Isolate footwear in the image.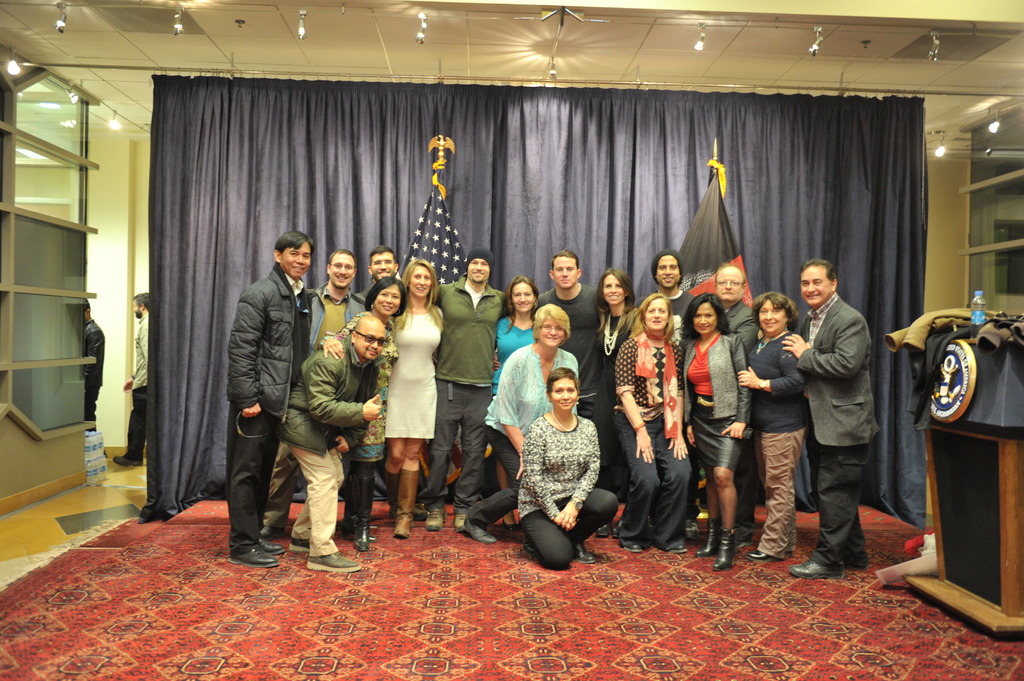
Isolated region: (x1=621, y1=540, x2=644, y2=555).
